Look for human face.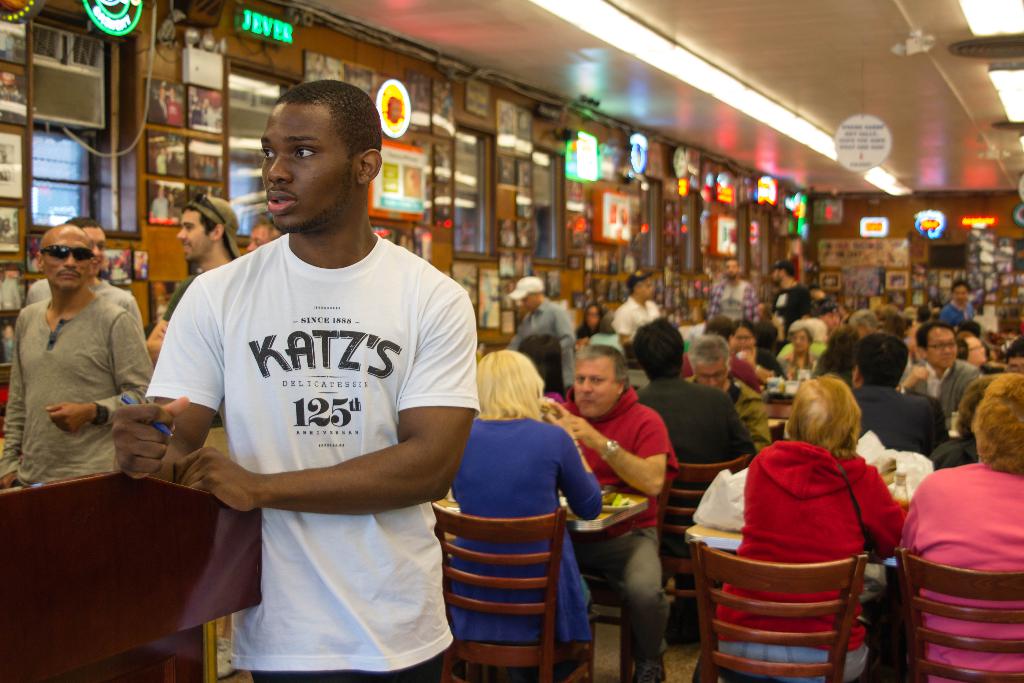
Found: crop(45, 227, 97, 284).
